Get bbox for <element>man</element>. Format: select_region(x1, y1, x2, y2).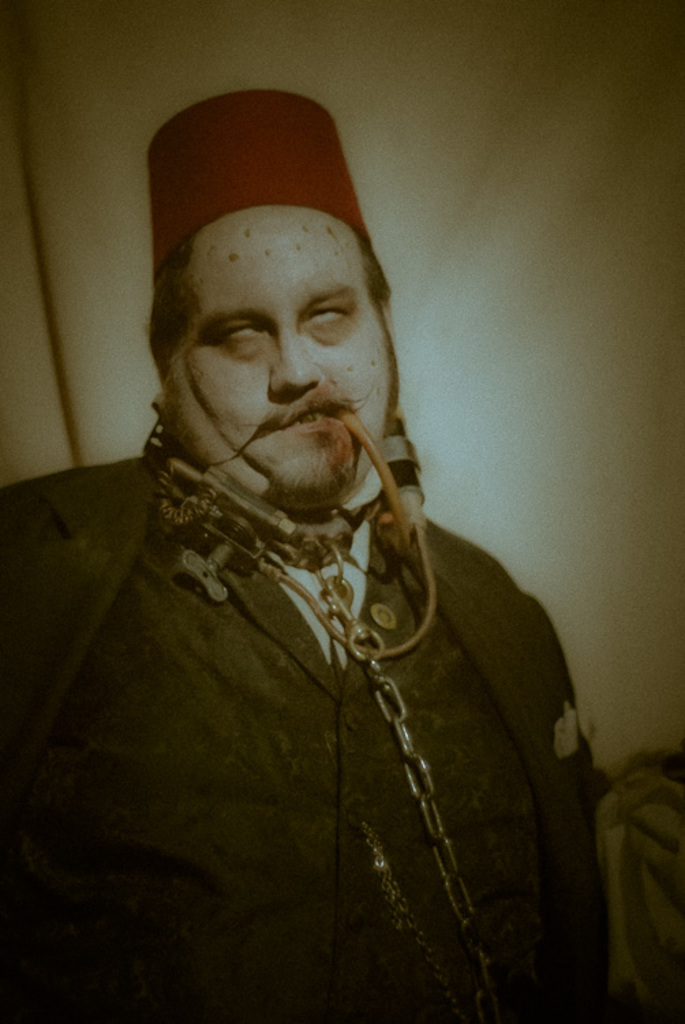
select_region(34, 127, 595, 987).
